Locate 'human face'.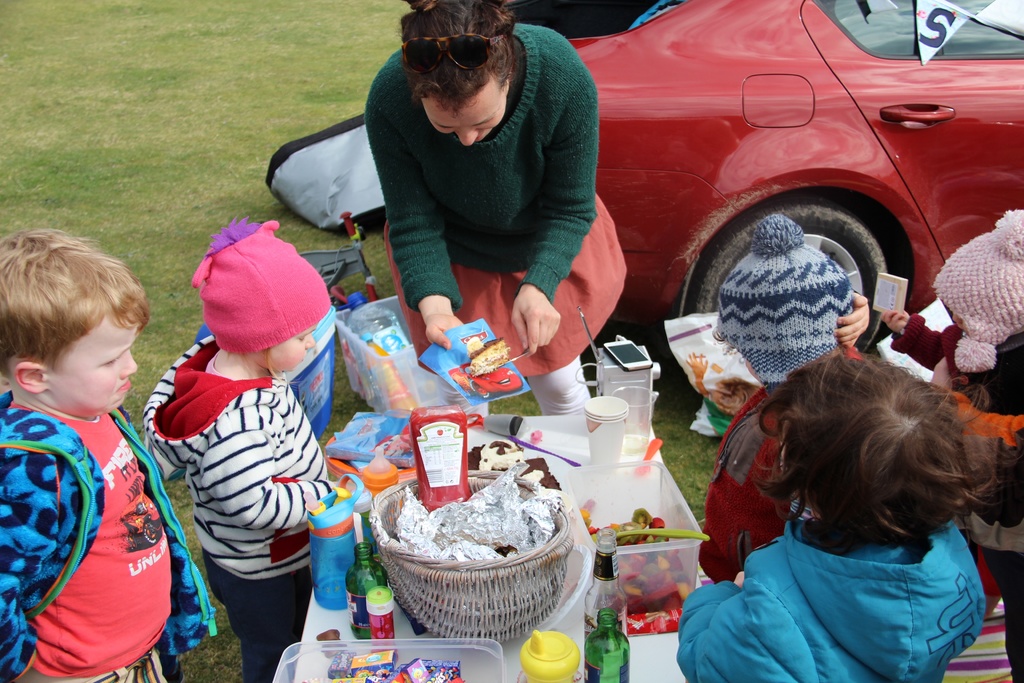
Bounding box: BBox(422, 88, 503, 145).
